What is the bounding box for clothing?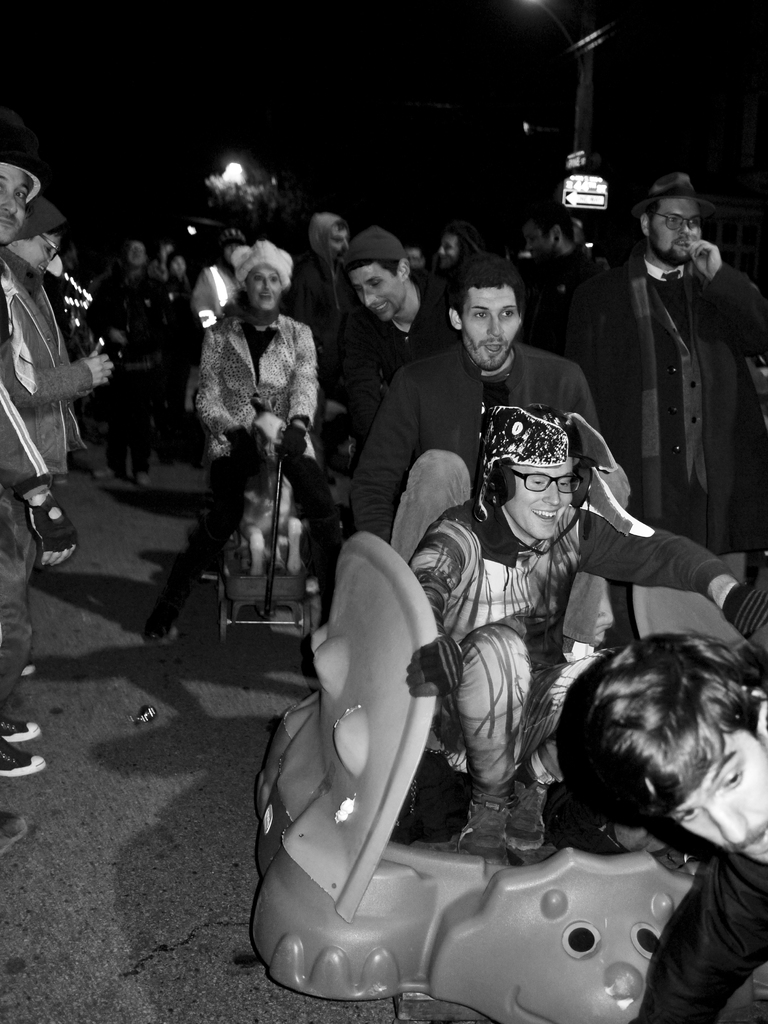
box=[353, 309, 463, 422].
